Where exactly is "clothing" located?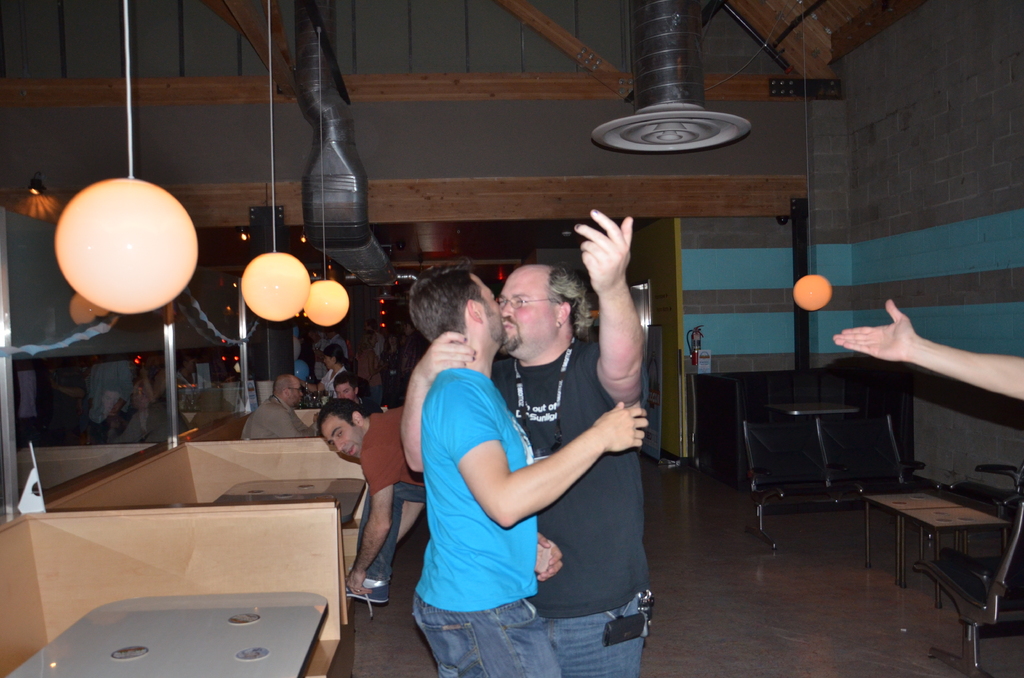
Its bounding box is [371,334,385,362].
